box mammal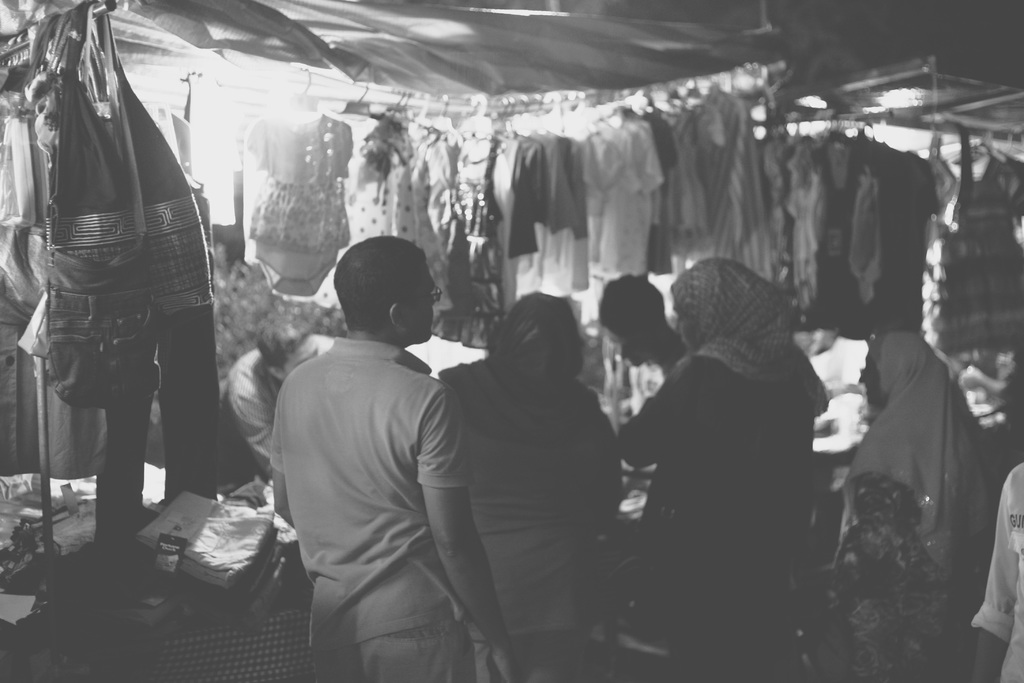
(left=436, top=284, right=625, bottom=682)
